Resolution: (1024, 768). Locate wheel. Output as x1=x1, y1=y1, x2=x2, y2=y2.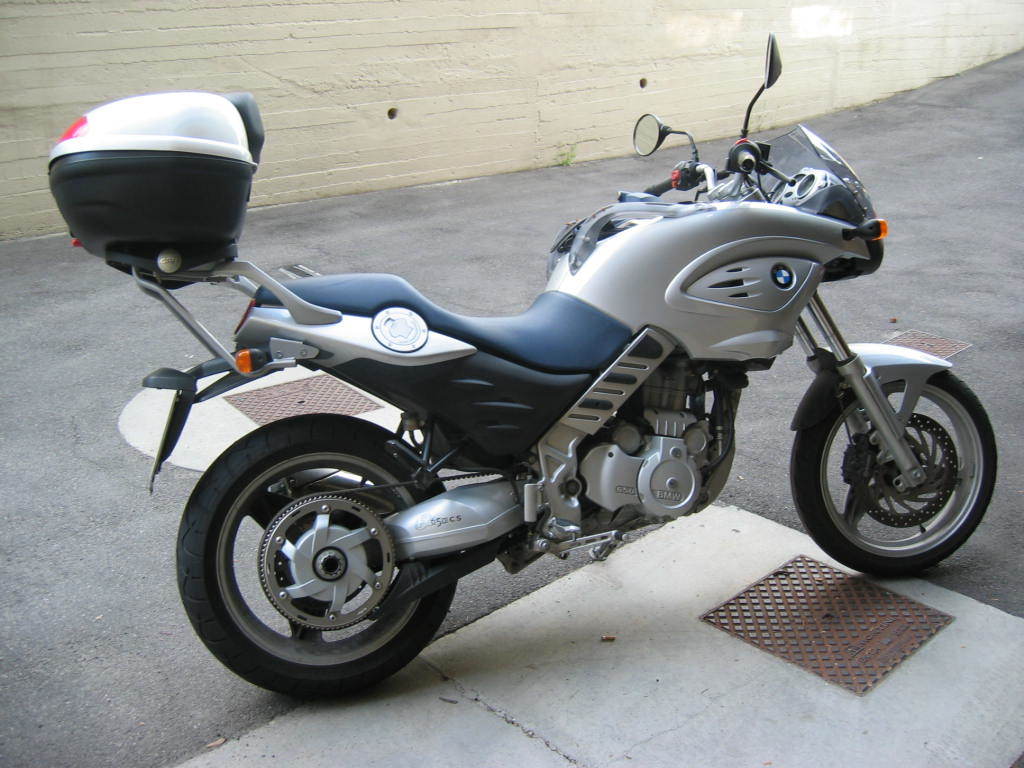
x1=172, y1=412, x2=464, y2=704.
